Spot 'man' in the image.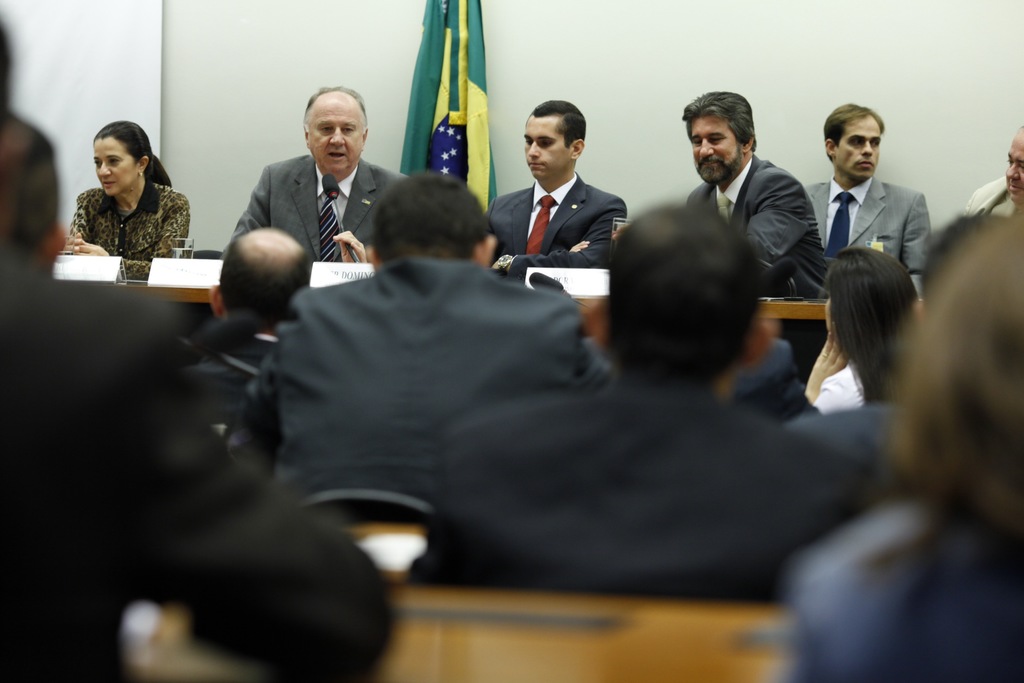
'man' found at 227/168/616/499.
